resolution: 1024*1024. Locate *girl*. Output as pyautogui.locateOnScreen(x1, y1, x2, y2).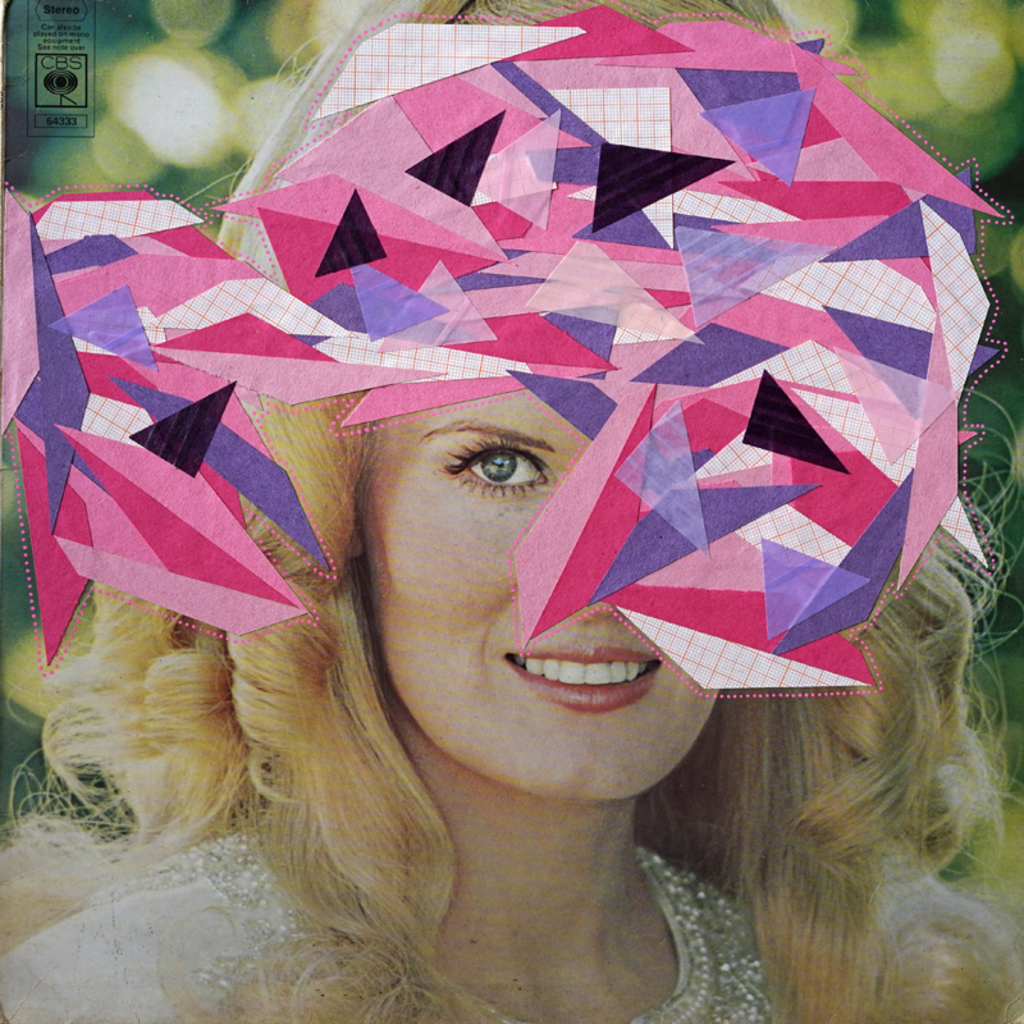
pyautogui.locateOnScreen(0, 0, 1023, 1023).
